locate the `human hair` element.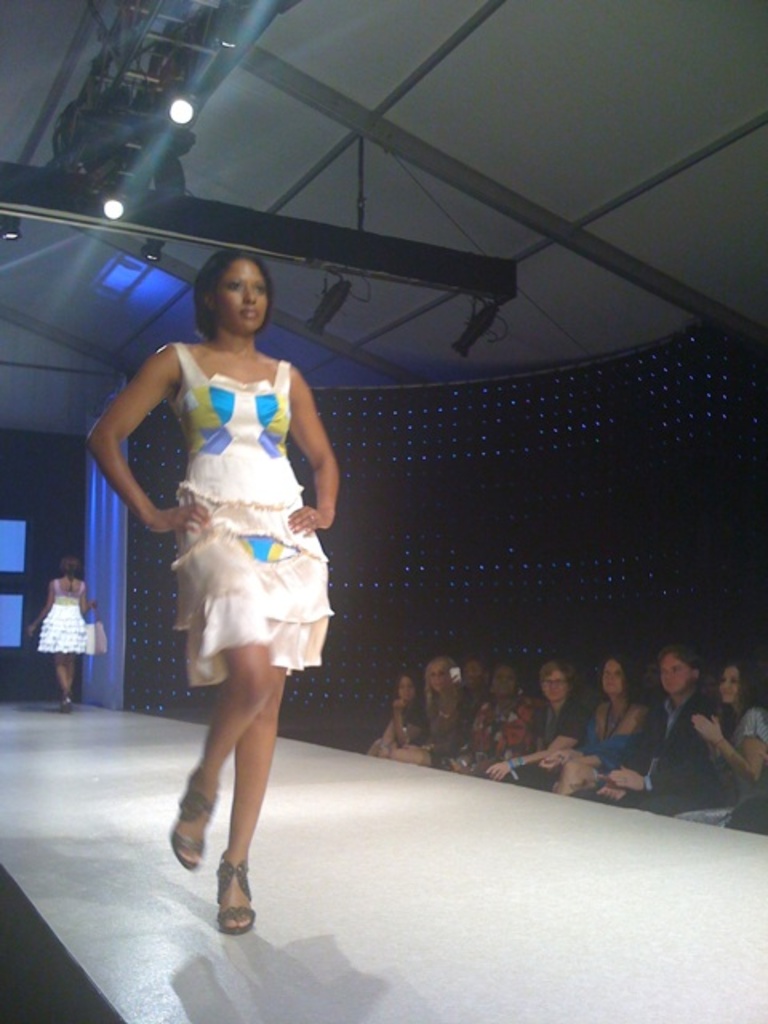
Element bbox: left=659, top=642, right=707, bottom=685.
